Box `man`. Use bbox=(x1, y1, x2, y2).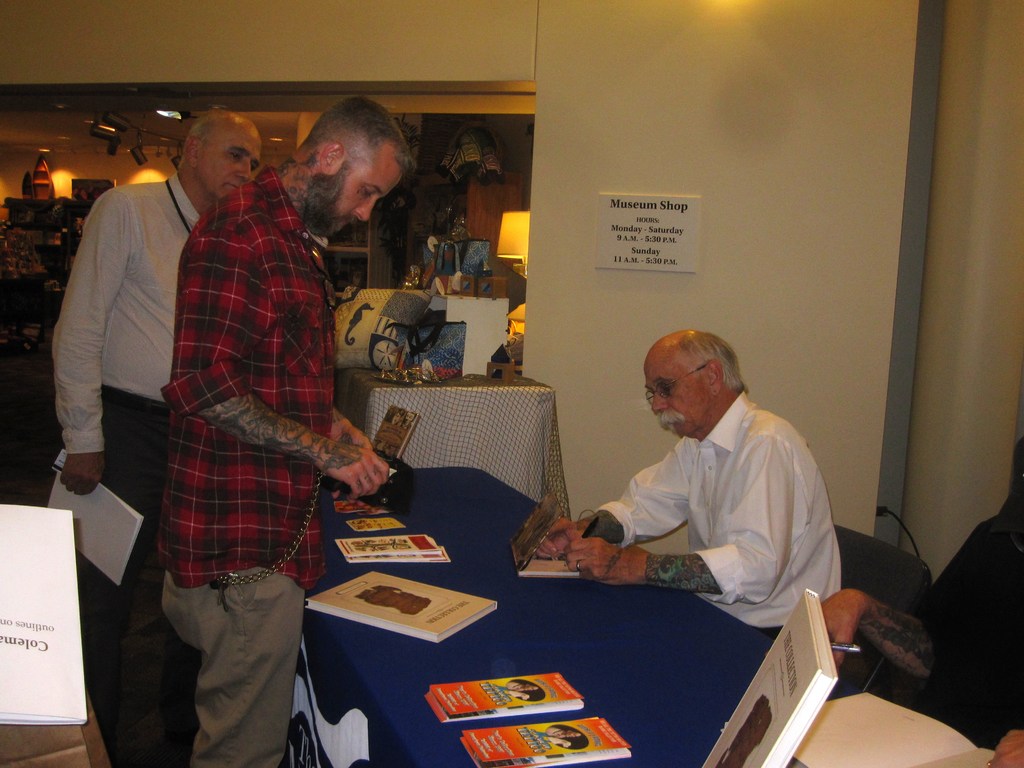
bbox=(51, 109, 262, 691).
